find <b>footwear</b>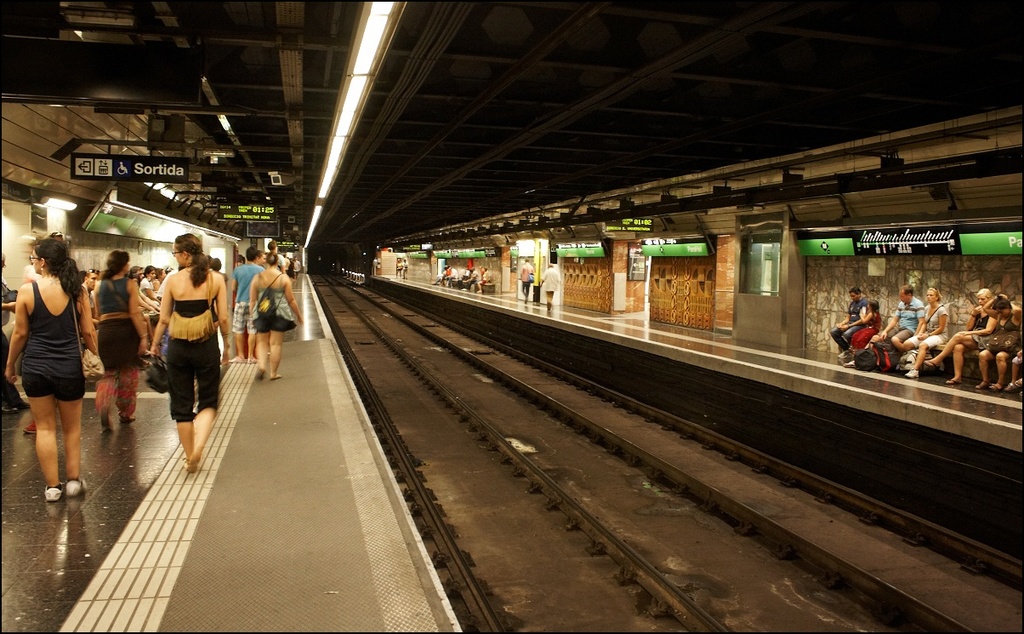
BBox(946, 376, 960, 387)
